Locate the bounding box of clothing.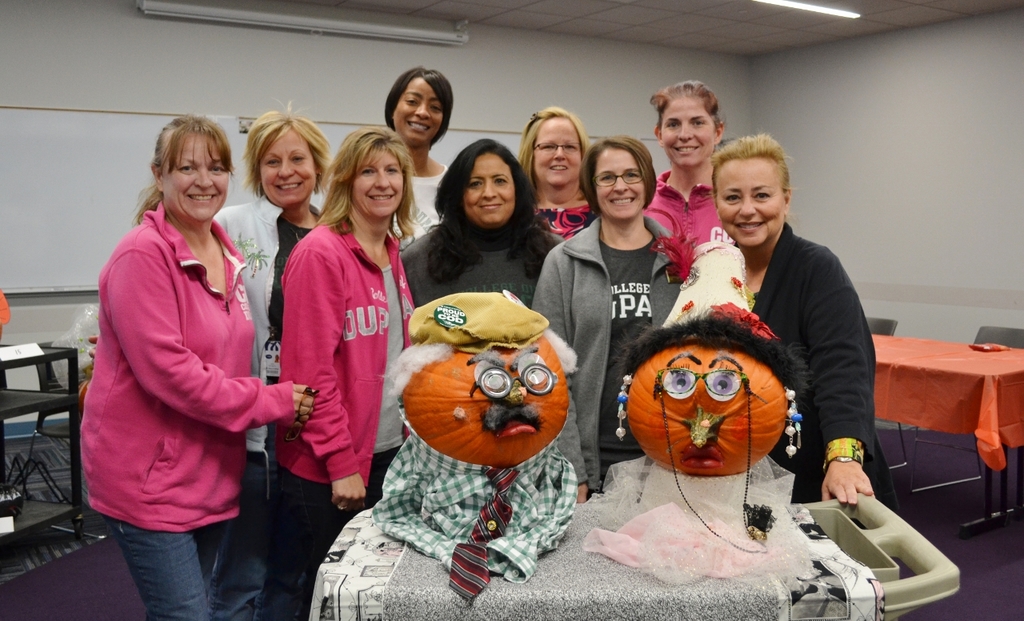
Bounding box: <region>78, 195, 292, 620</region>.
